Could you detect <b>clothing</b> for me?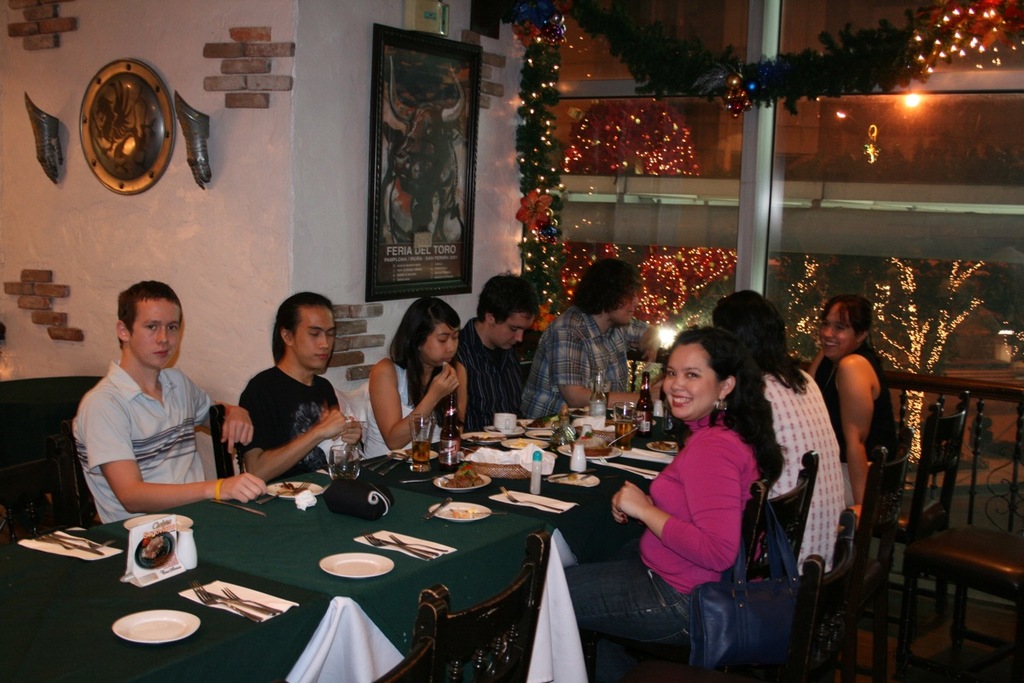
Detection result: {"left": 233, "top": 363, "right": 349, "bottom": 471}.
